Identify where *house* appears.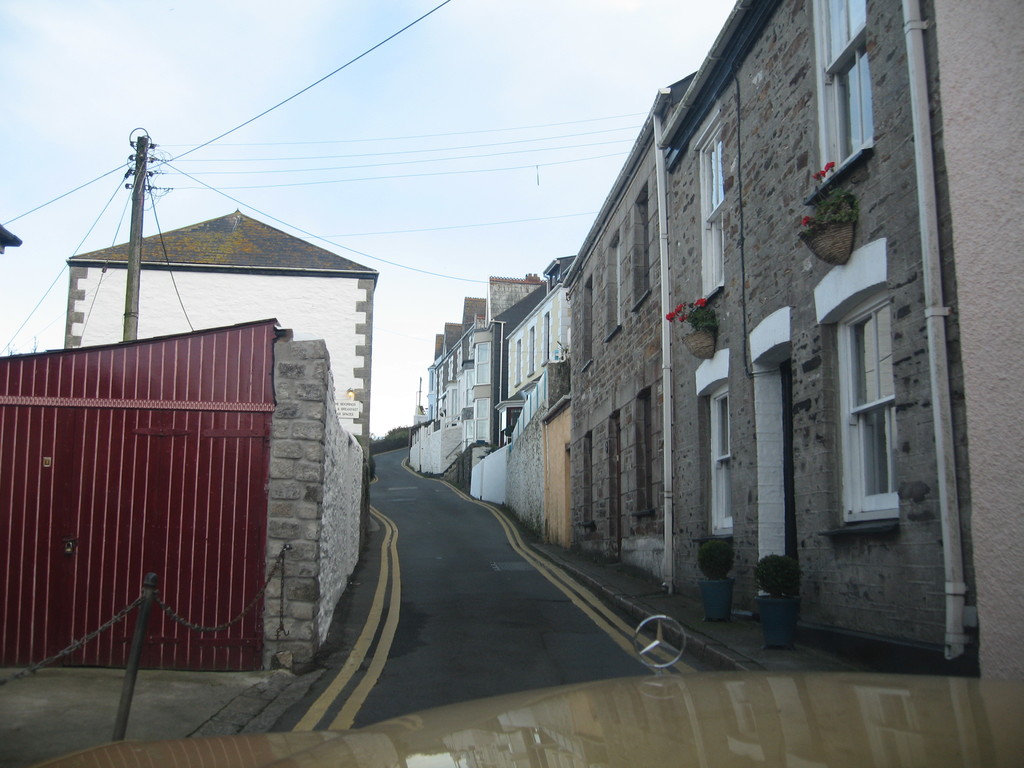
Appears at <box>484,265,570,544</box>.
